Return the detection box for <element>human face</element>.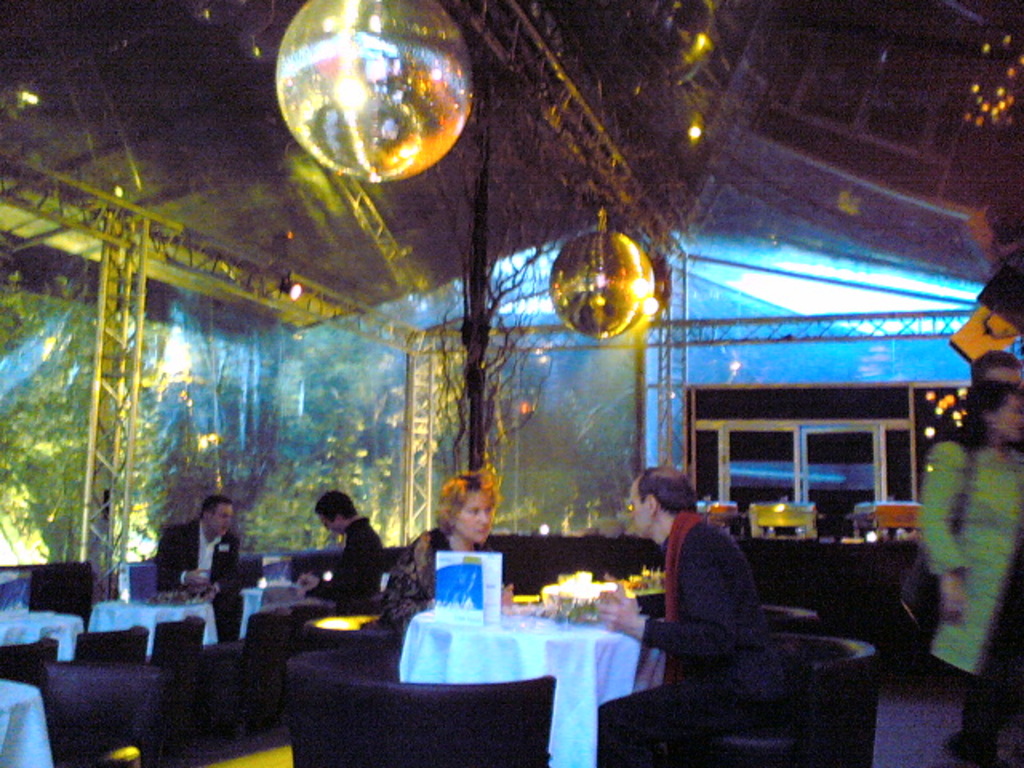
630, 485, 648, 539.
